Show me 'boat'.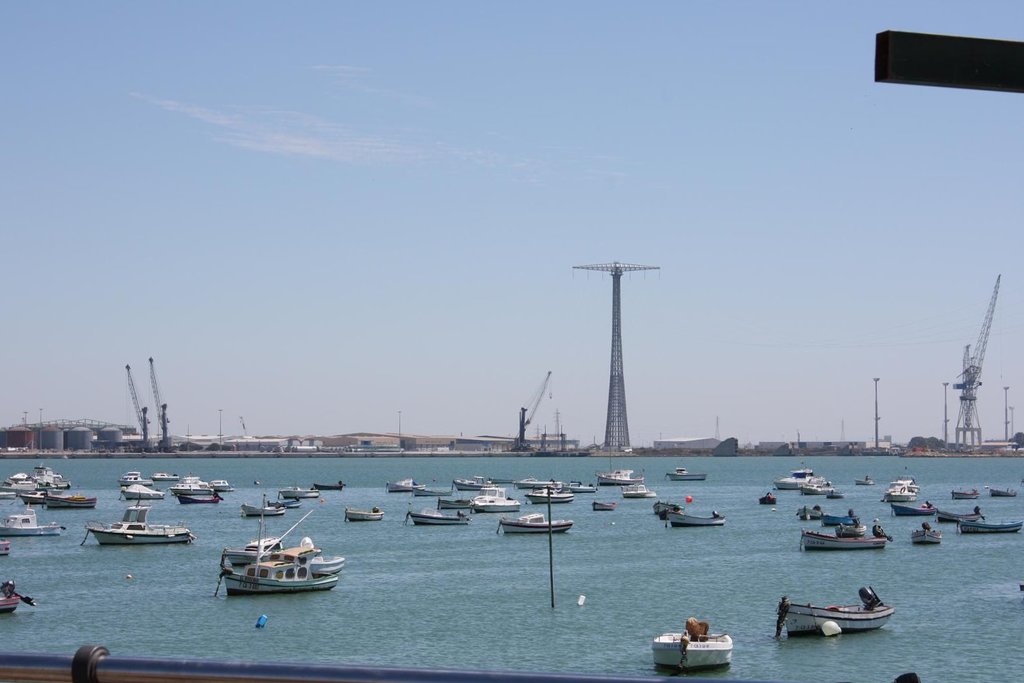
'boat' is here: region(278, 485, 317, 499).
